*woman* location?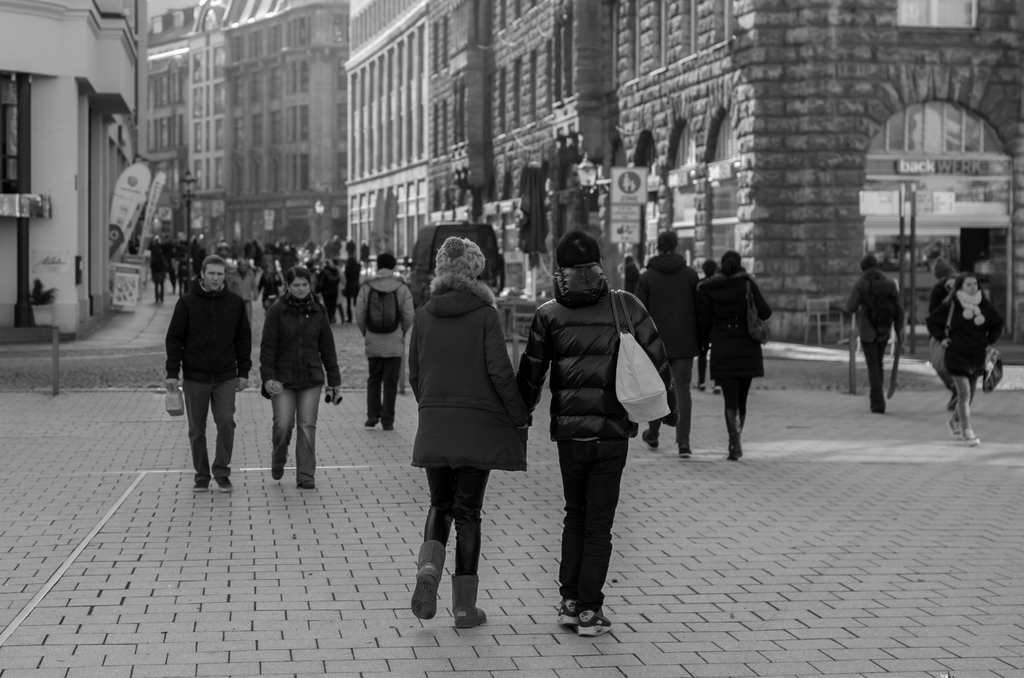
rect(925, 270, 1003, 446)
